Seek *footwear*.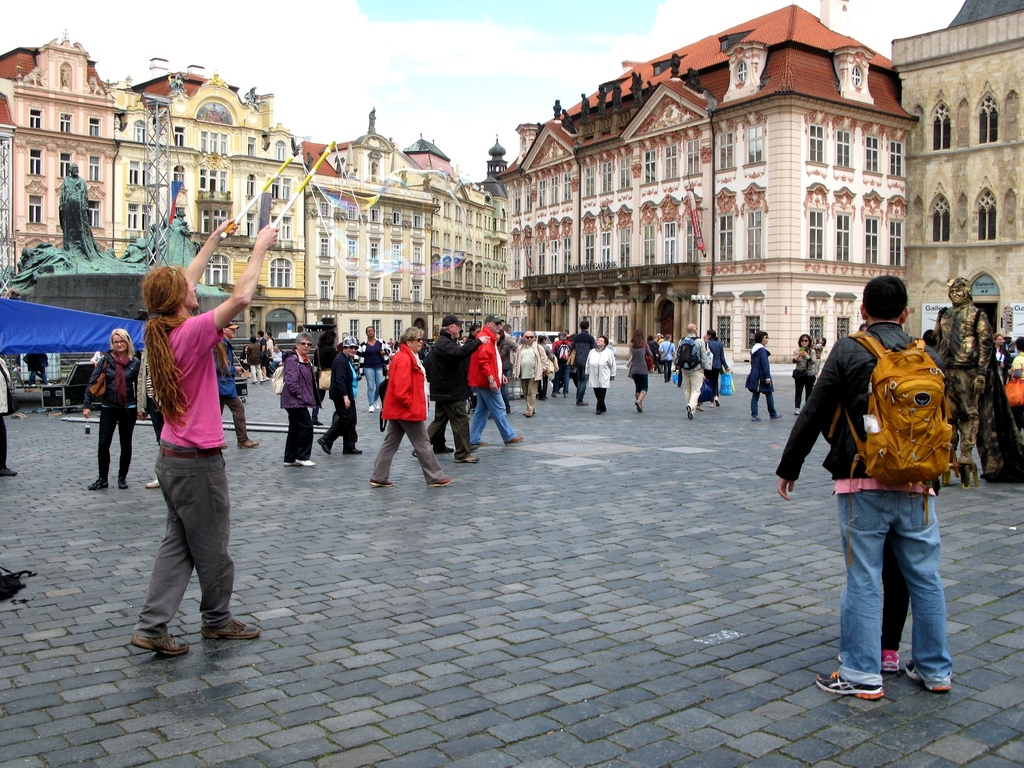
[204, 611, 263, 637].
